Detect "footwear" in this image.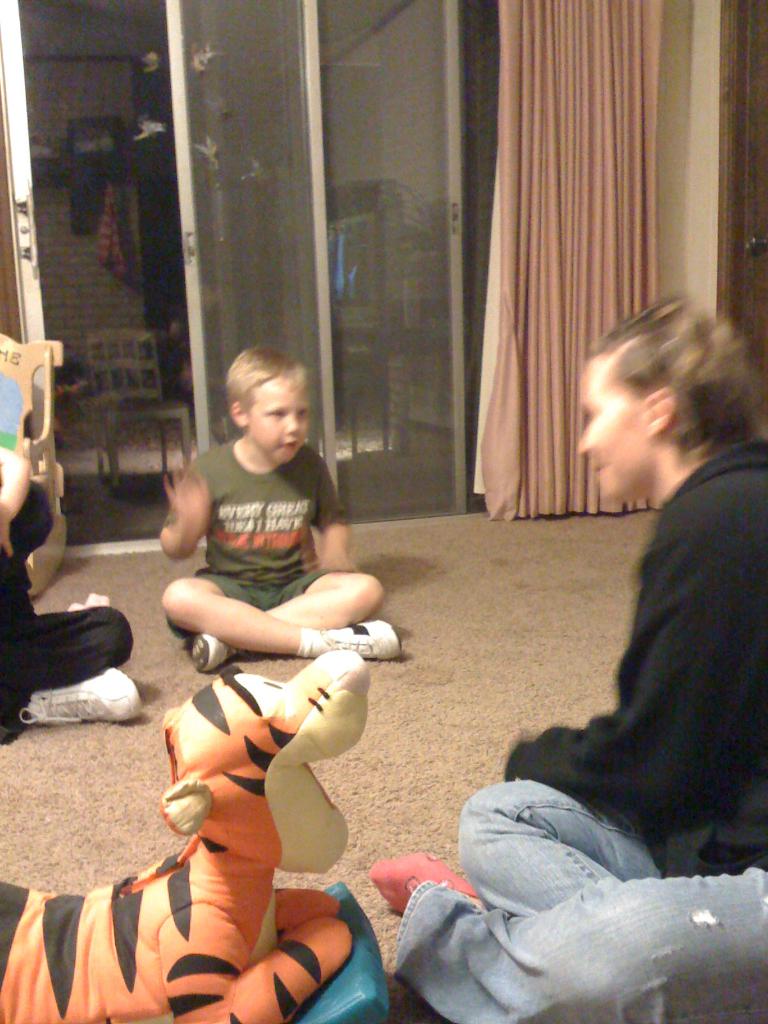
Detection: 31/664/143/727.
